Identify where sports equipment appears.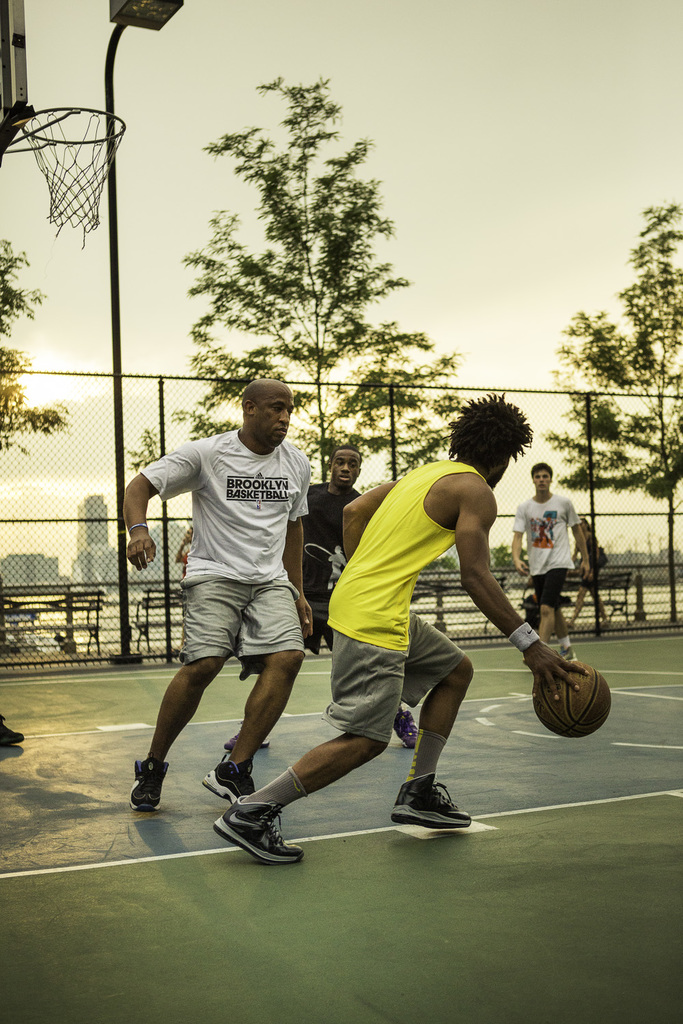
Appears at pyautogui.locateOnScreen(12, 106, 126, 249).
